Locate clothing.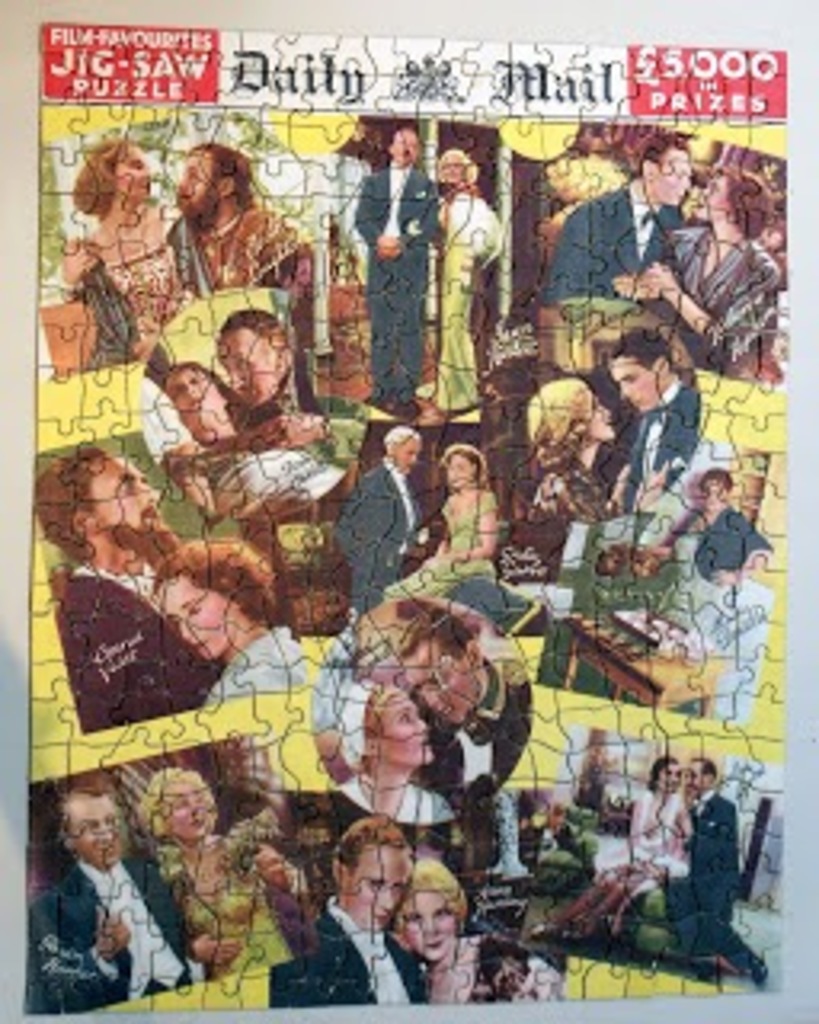
Bounding box: l=541, t=166, r=681, b=298.
